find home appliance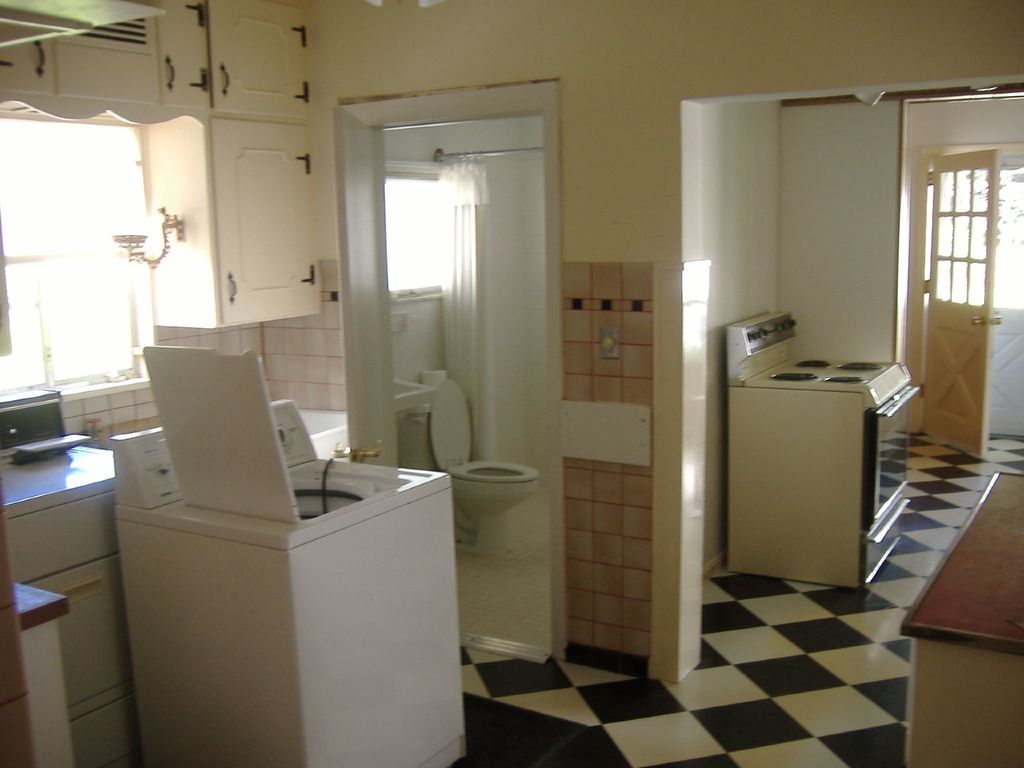
left=0, top=384, right=72, bottom=457
